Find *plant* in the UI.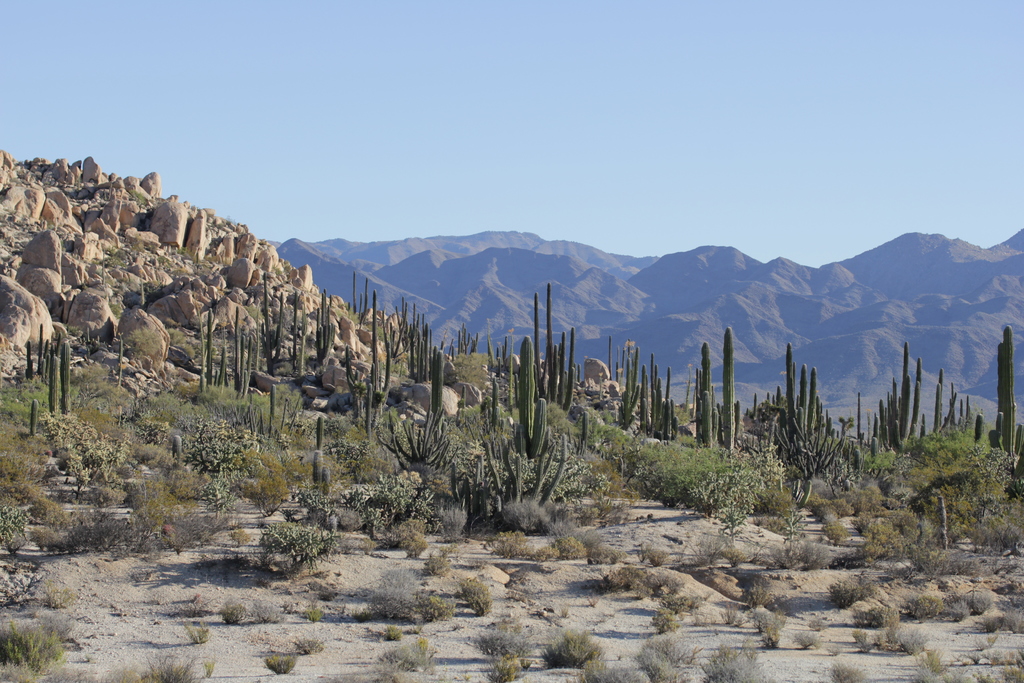
UI element at (x1=457, y1=575, x2=493, y2=617).
